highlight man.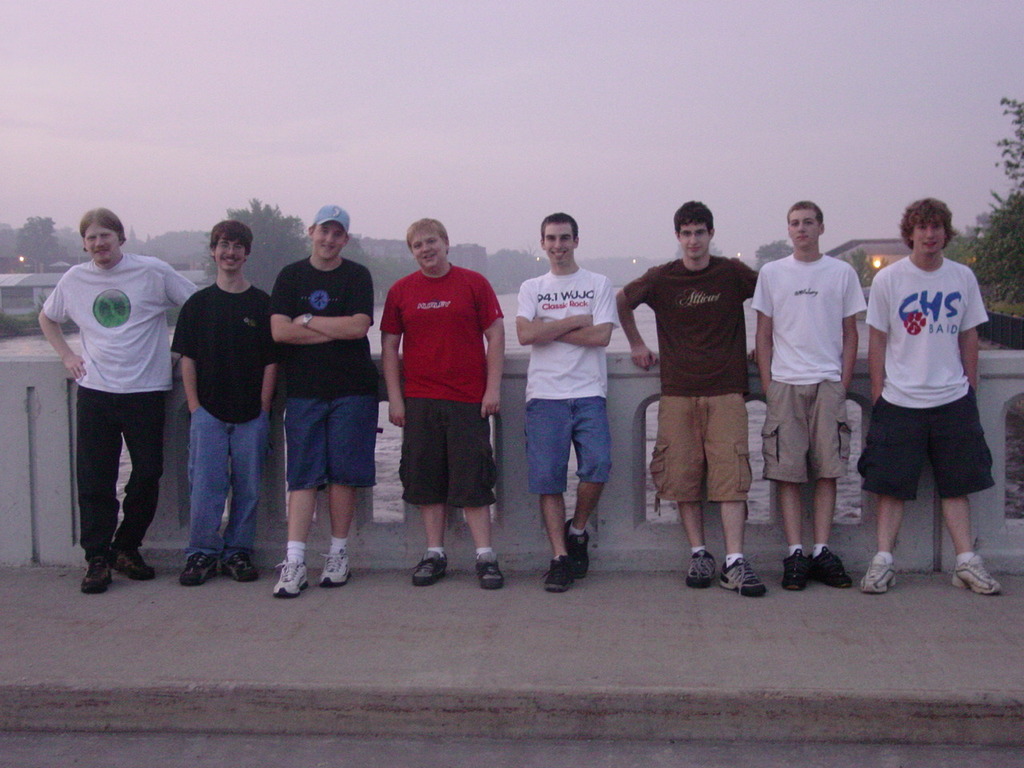
Highlighted region: [x1=517, y1=211, x2=618, y2=587].
